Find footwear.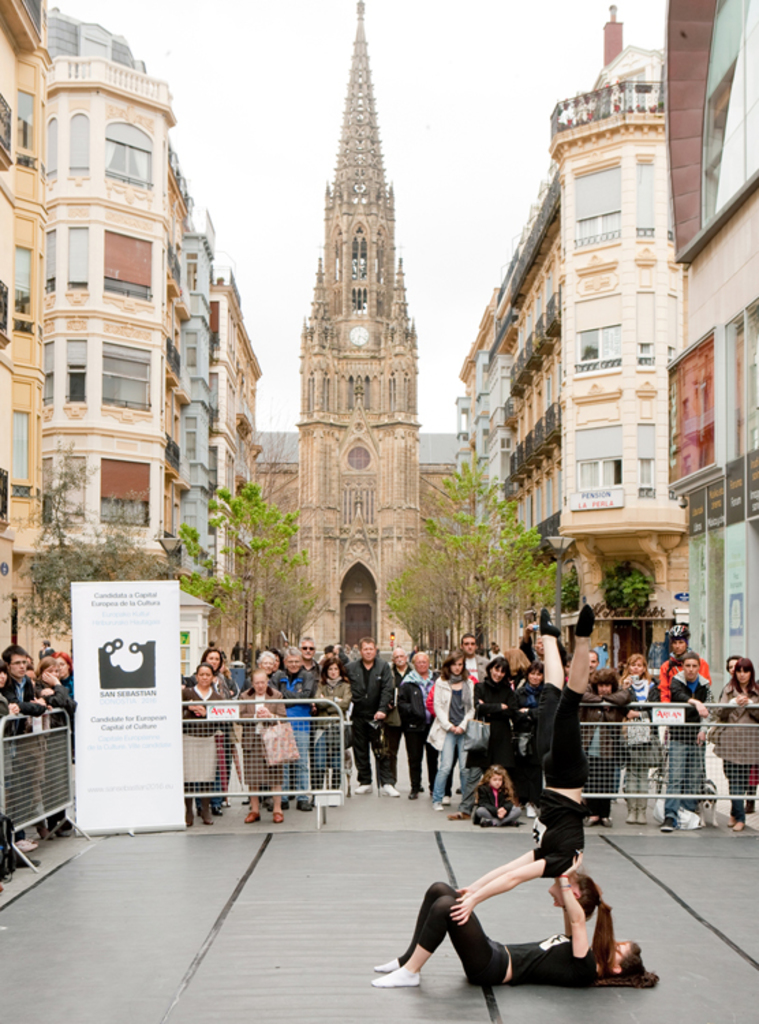
crop(442, 795, 452, 806).
